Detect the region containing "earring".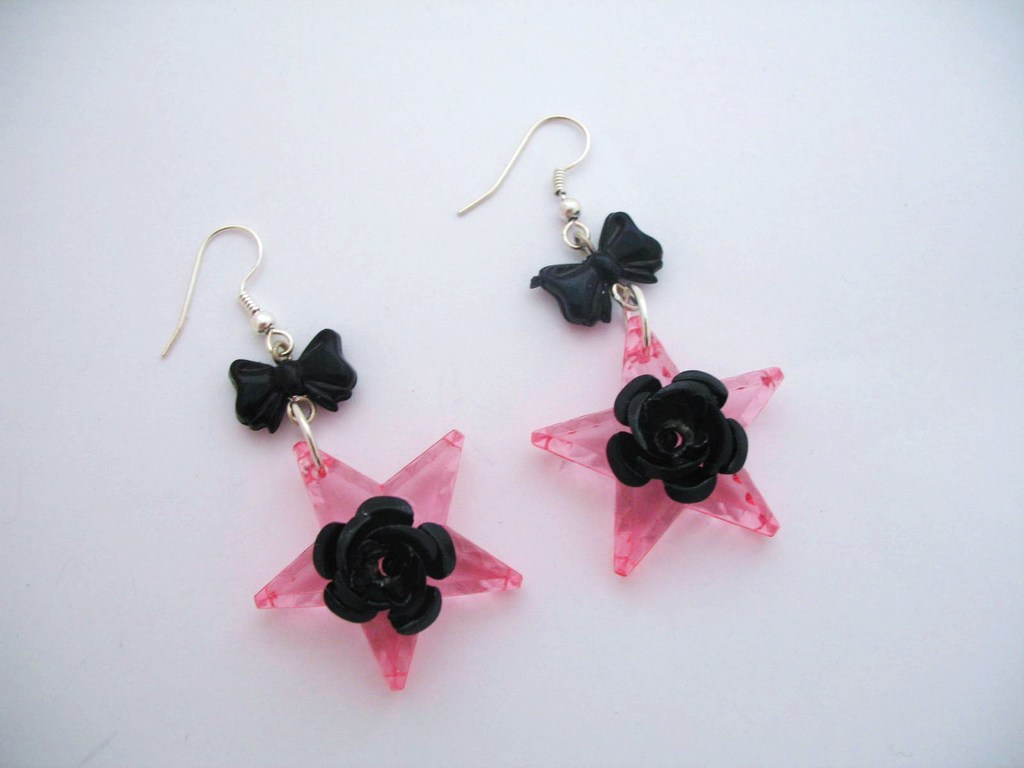
458,109,778,582.
